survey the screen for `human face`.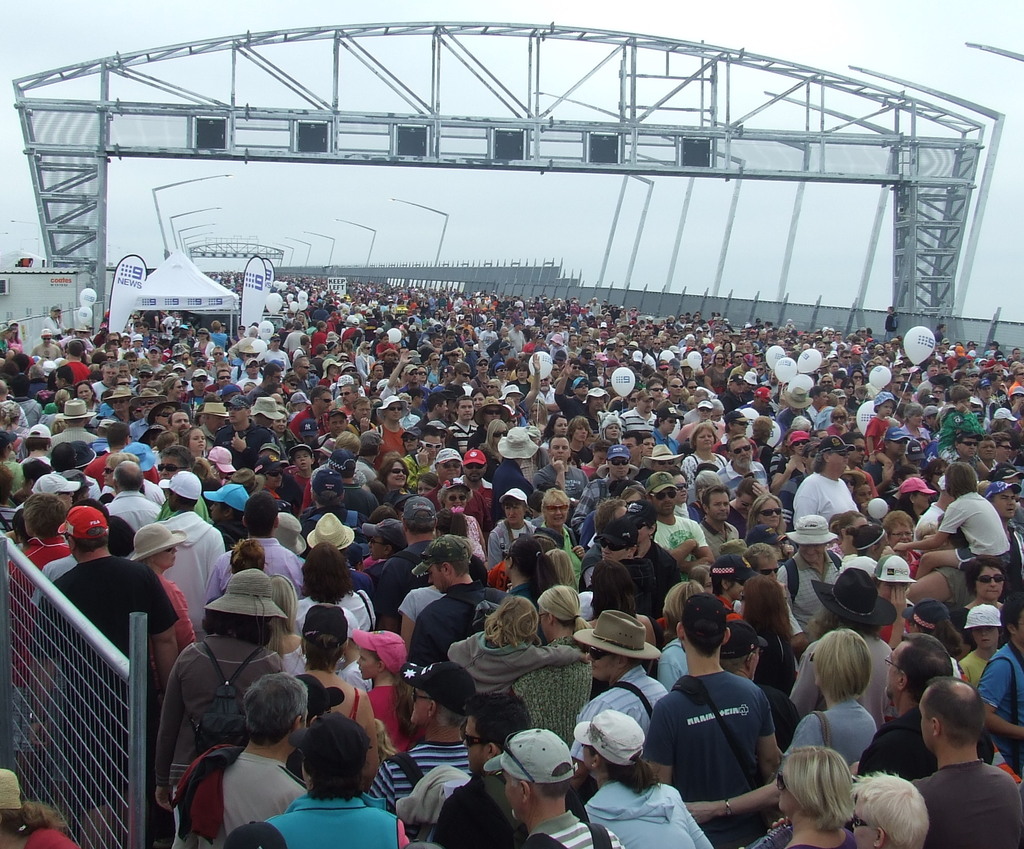
Survey found: [left=887, top=651, right=899, bottom=697].
